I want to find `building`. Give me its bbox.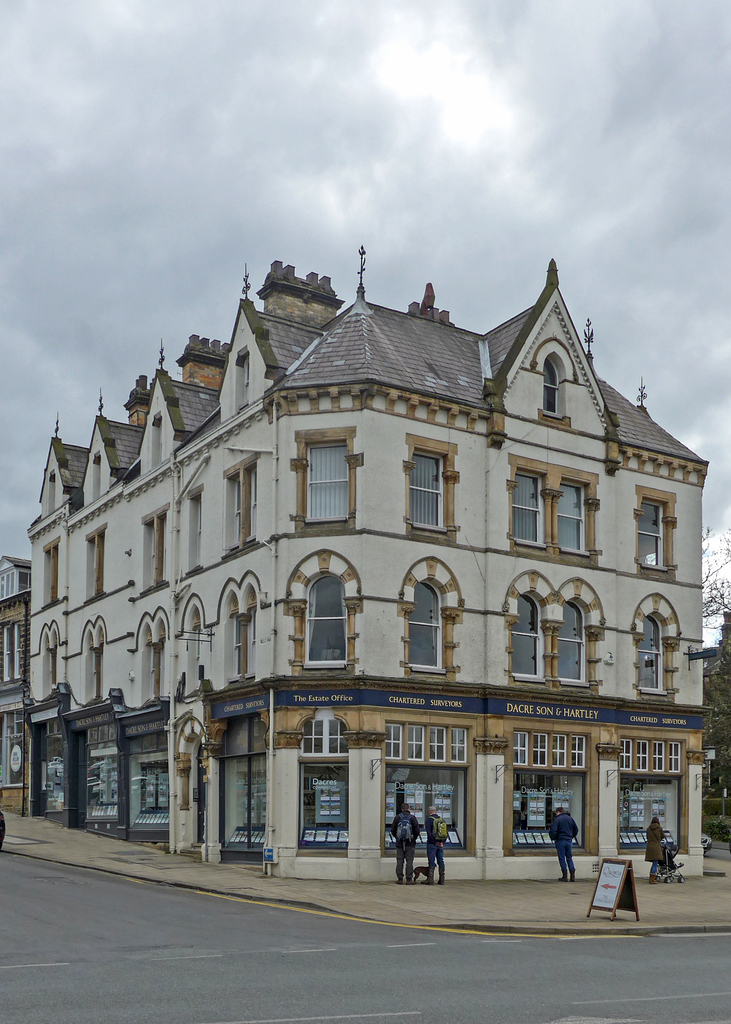
region(0, 557, 33, 810).
